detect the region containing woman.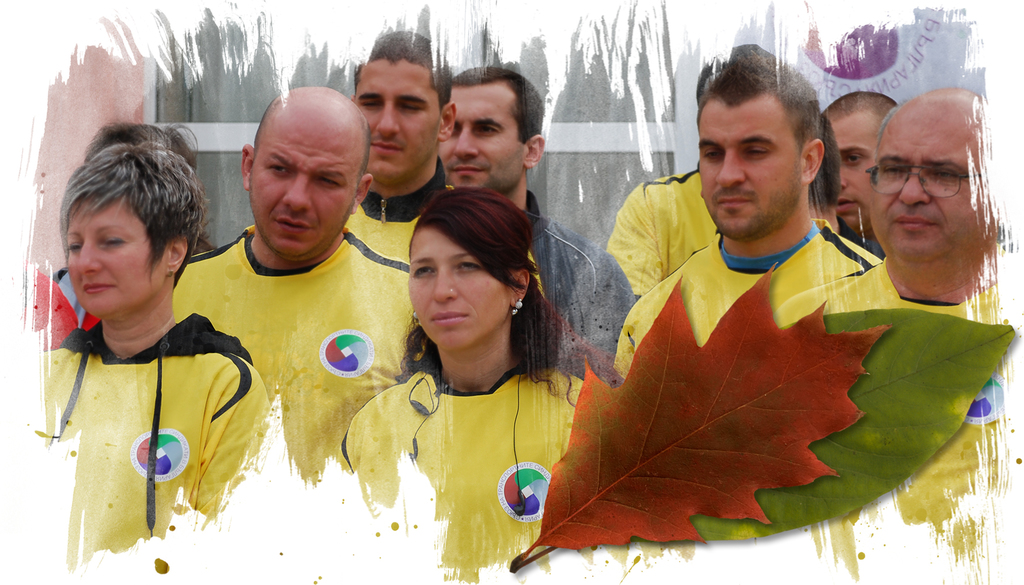
detection(38, 138, 264, 565).
